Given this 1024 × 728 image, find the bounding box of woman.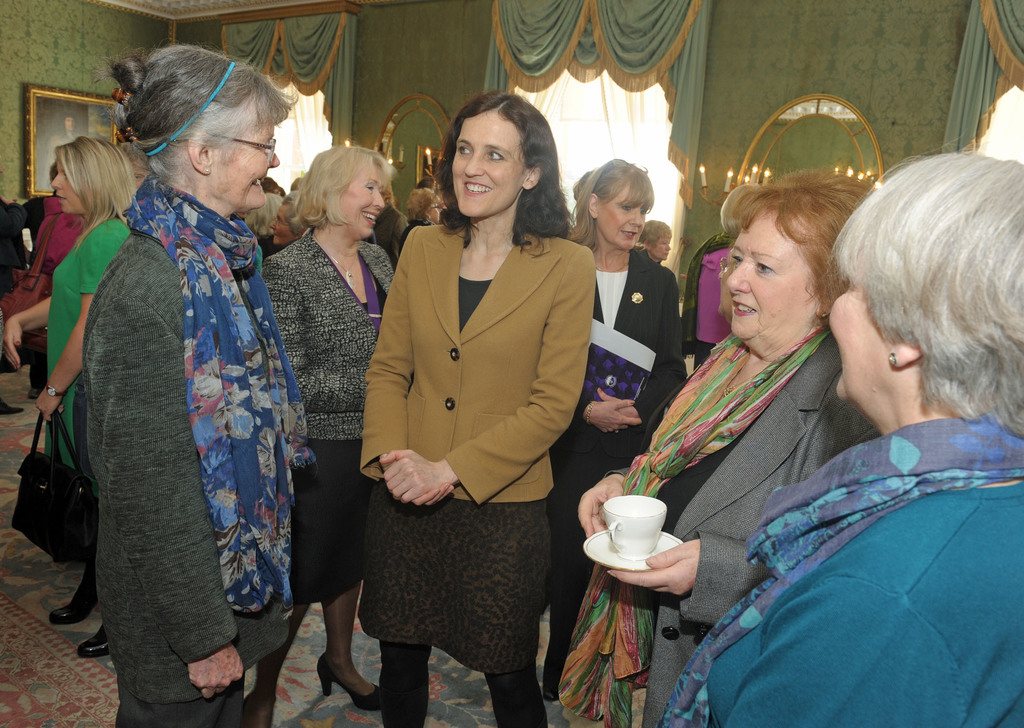
[82, 44, 321, 727].
